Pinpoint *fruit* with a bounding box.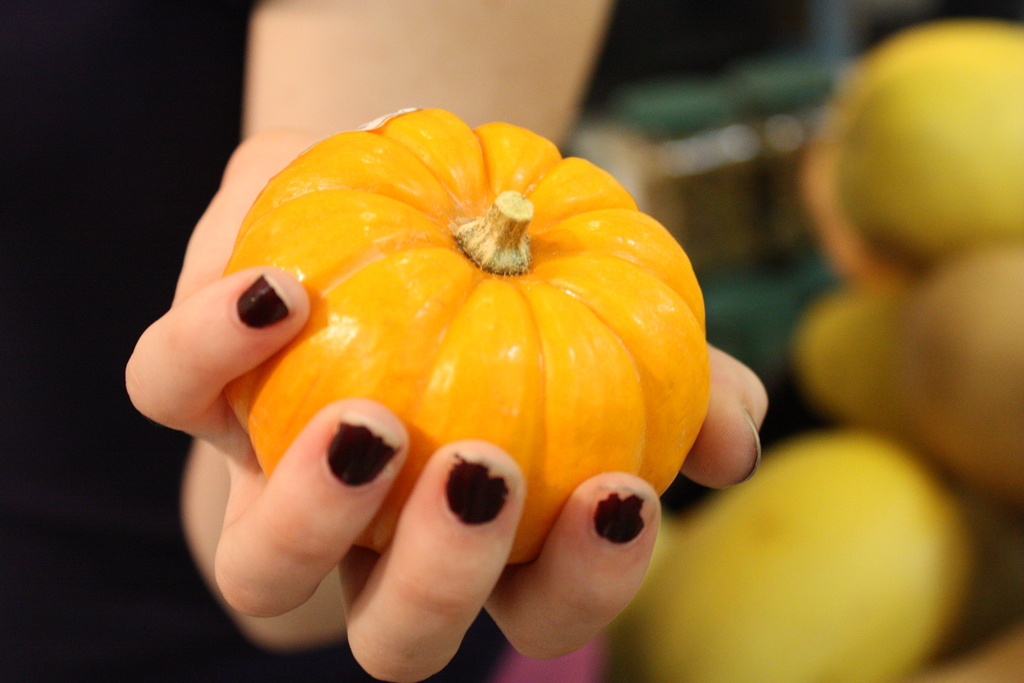
[x1=218, y1=99, x2=712, y2=575].
